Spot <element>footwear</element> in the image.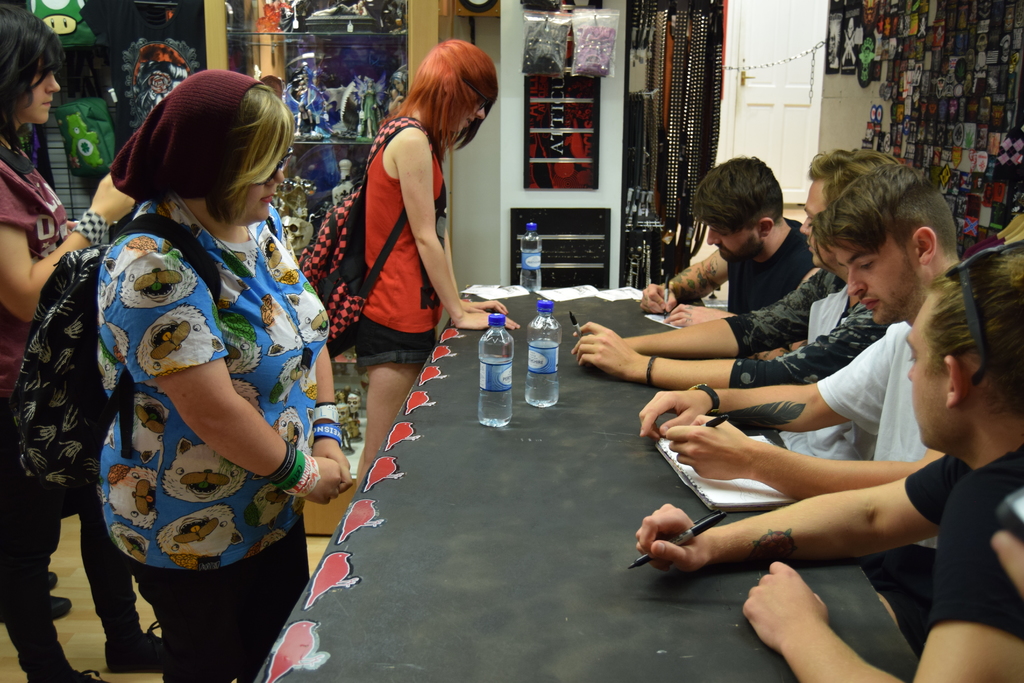
<element>footwear</element> found at <region>49, 595, 74, 618</region>.
